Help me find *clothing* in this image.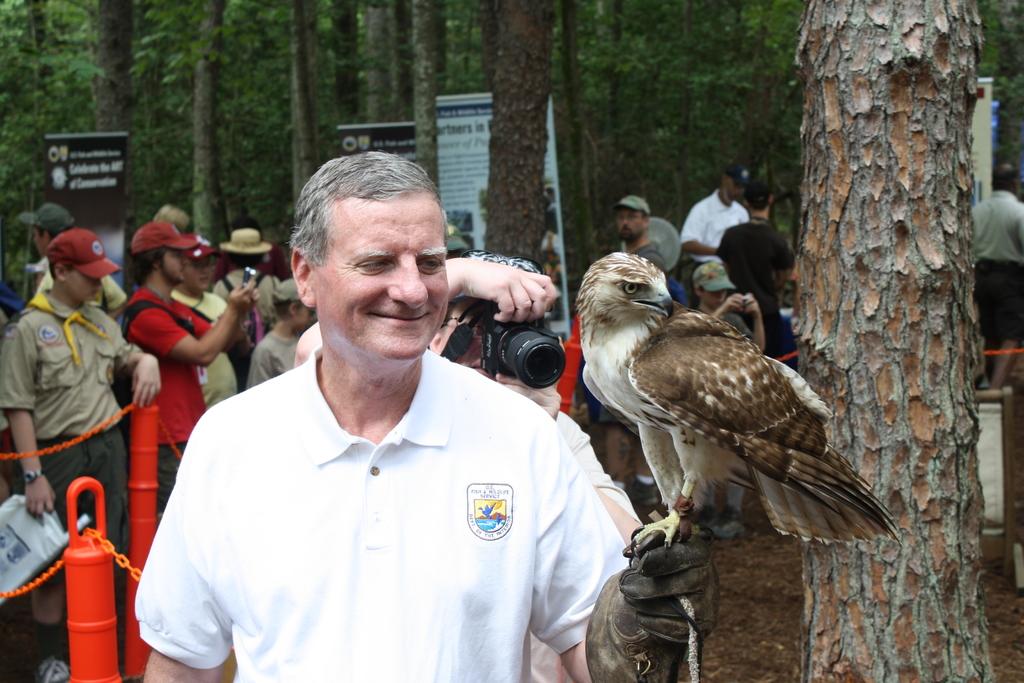
Found it: x1=525, y1=409, x2=652, y2=682.
